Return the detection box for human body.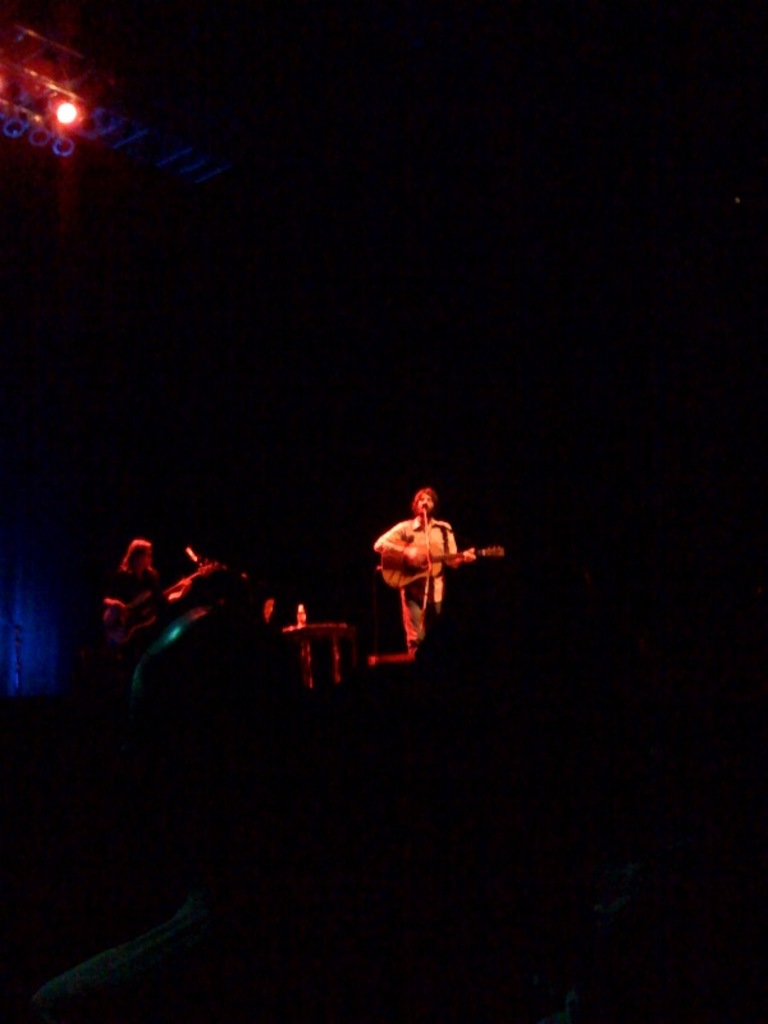
102 564 156 626.
